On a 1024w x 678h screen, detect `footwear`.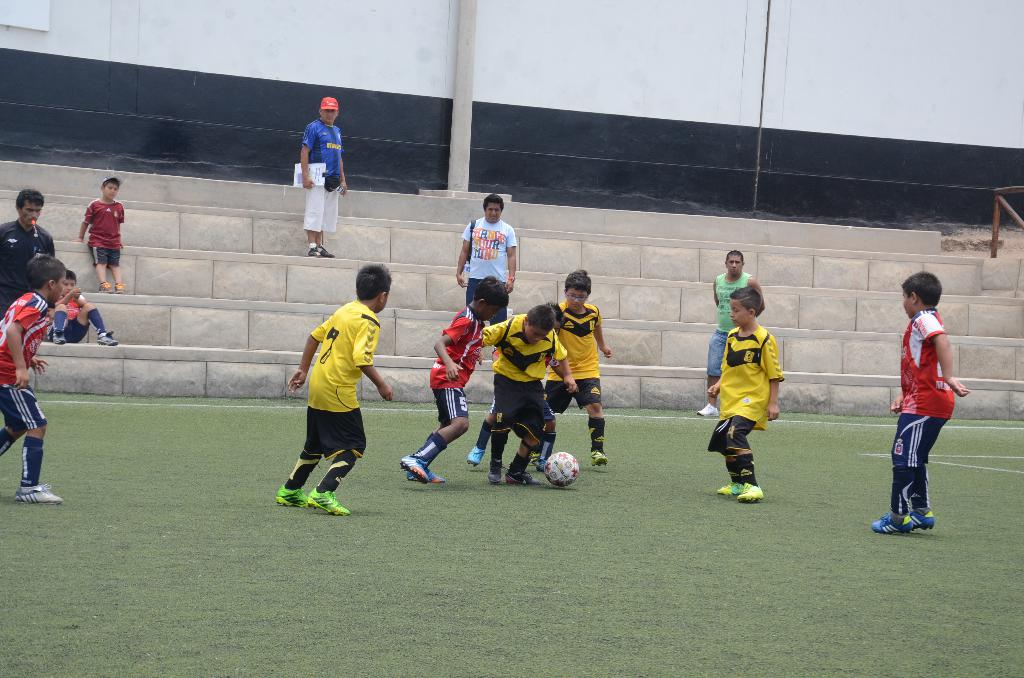
(531,453,552,470).
